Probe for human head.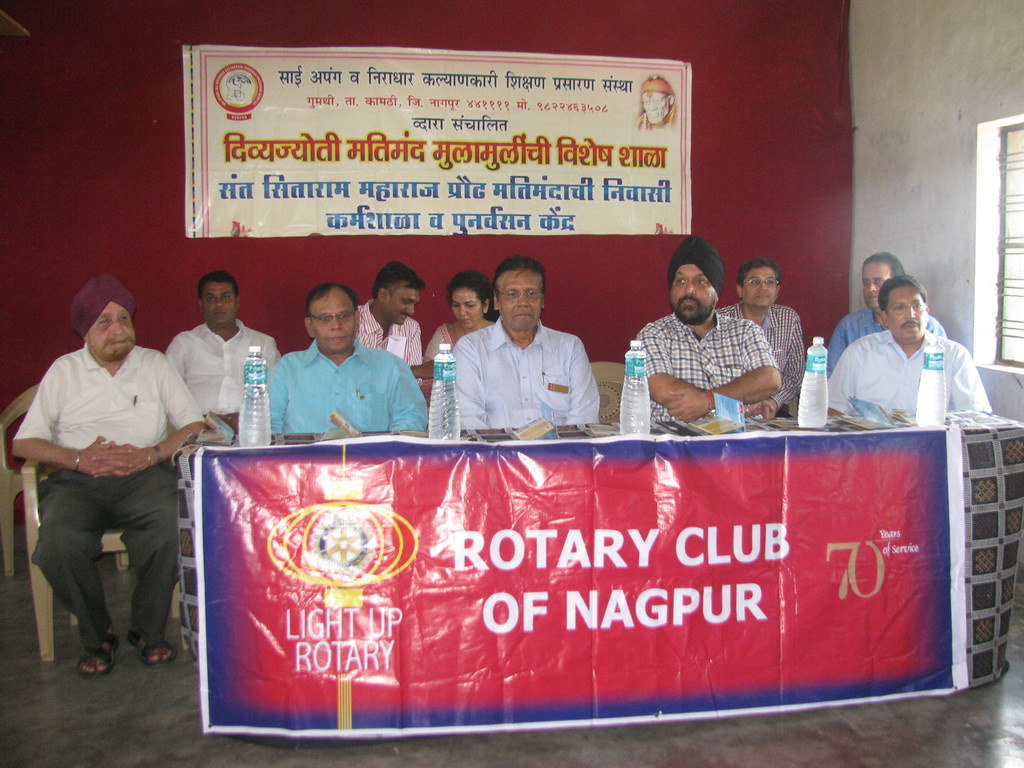
Probe result: box(666, 239, 724, 328).
